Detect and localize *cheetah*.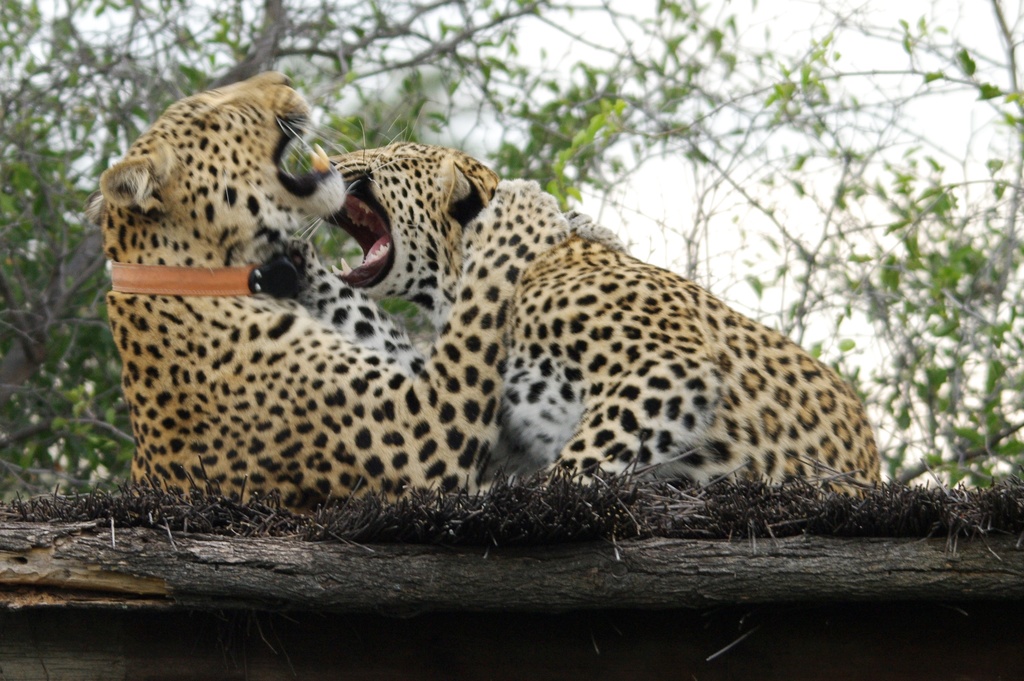
Localized at bbox=[332, 139, 885, 492].
